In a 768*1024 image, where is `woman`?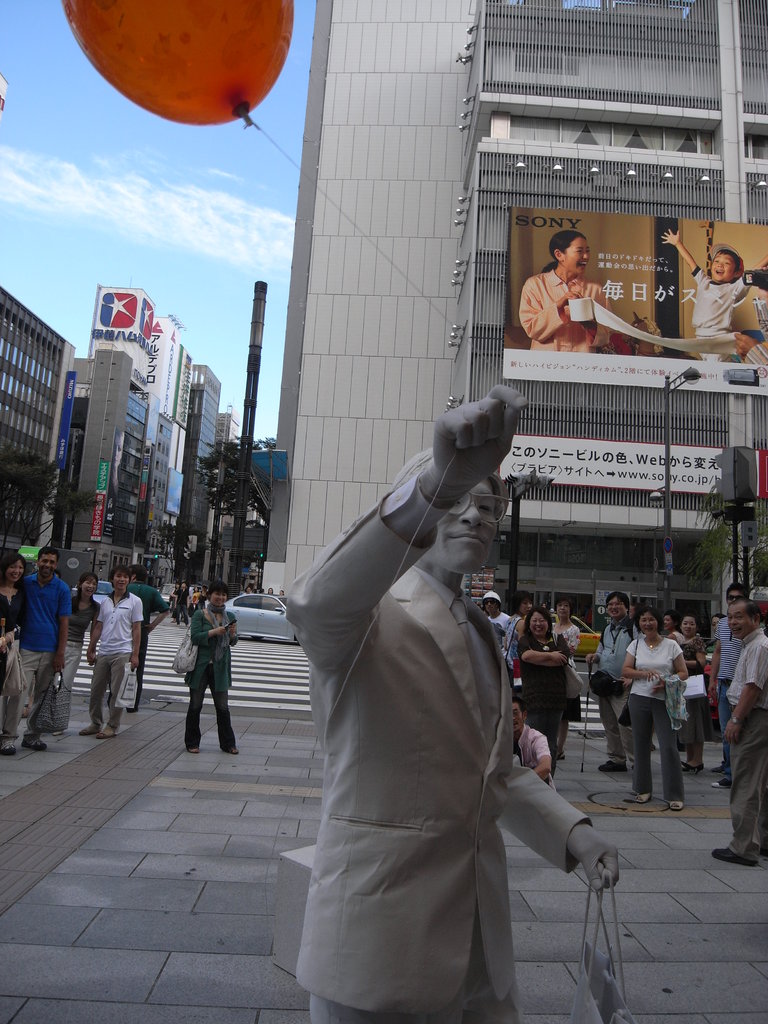
crop(183, 579, 236, 755).
